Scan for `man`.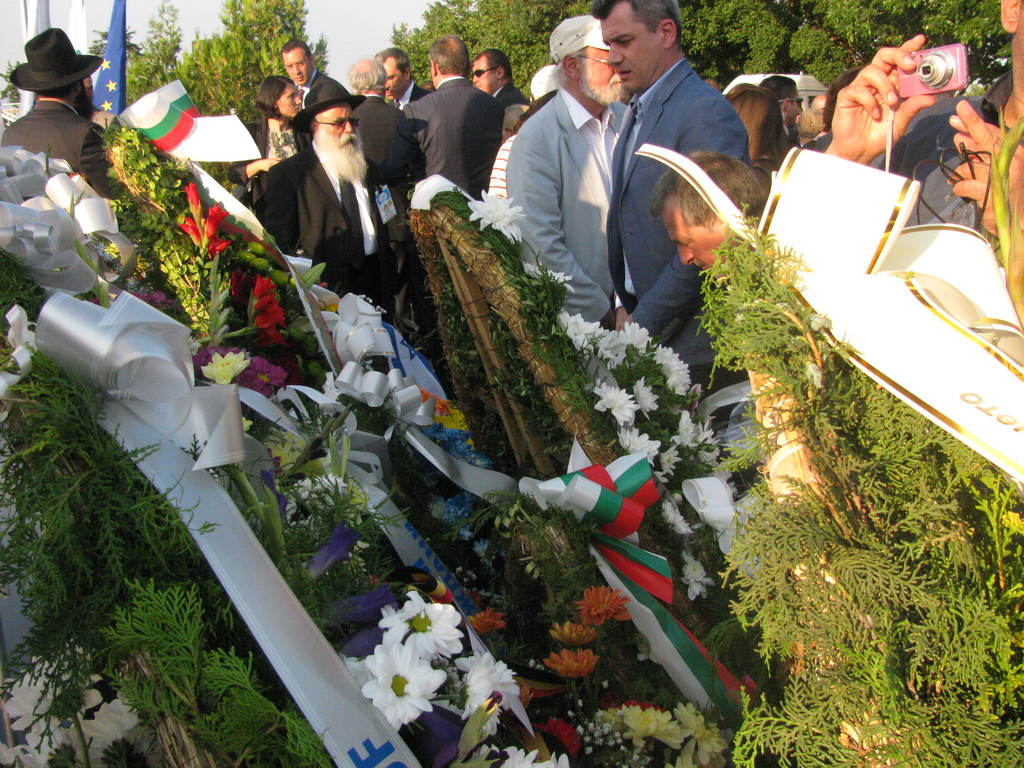
Scan result: (x1=351, y1=59, x2=422, y2=339).
